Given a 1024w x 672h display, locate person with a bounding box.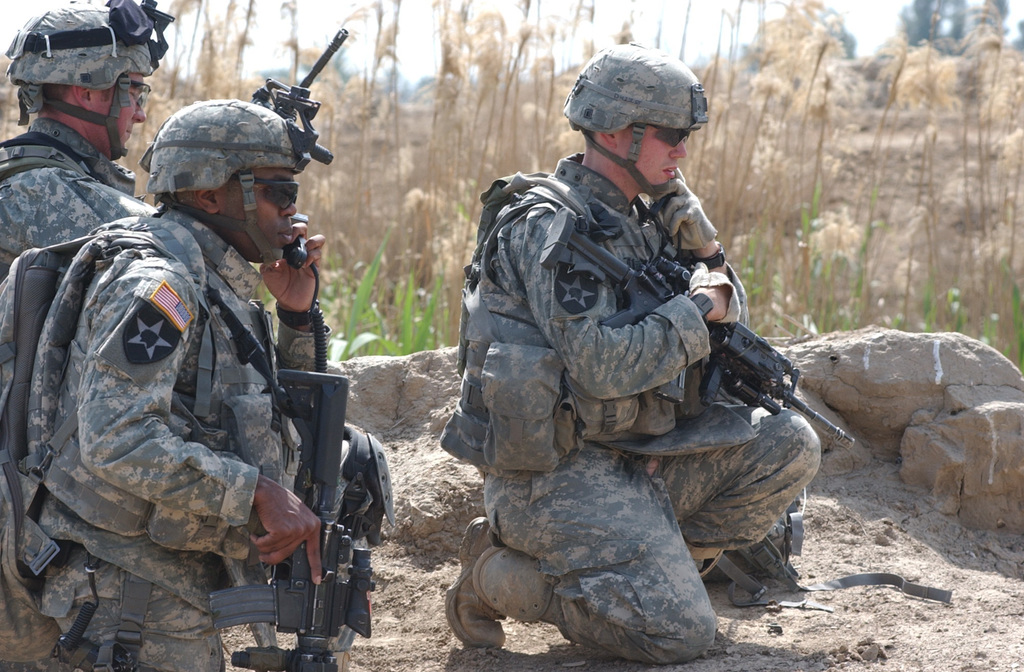
Located: 438/42/824/664.
